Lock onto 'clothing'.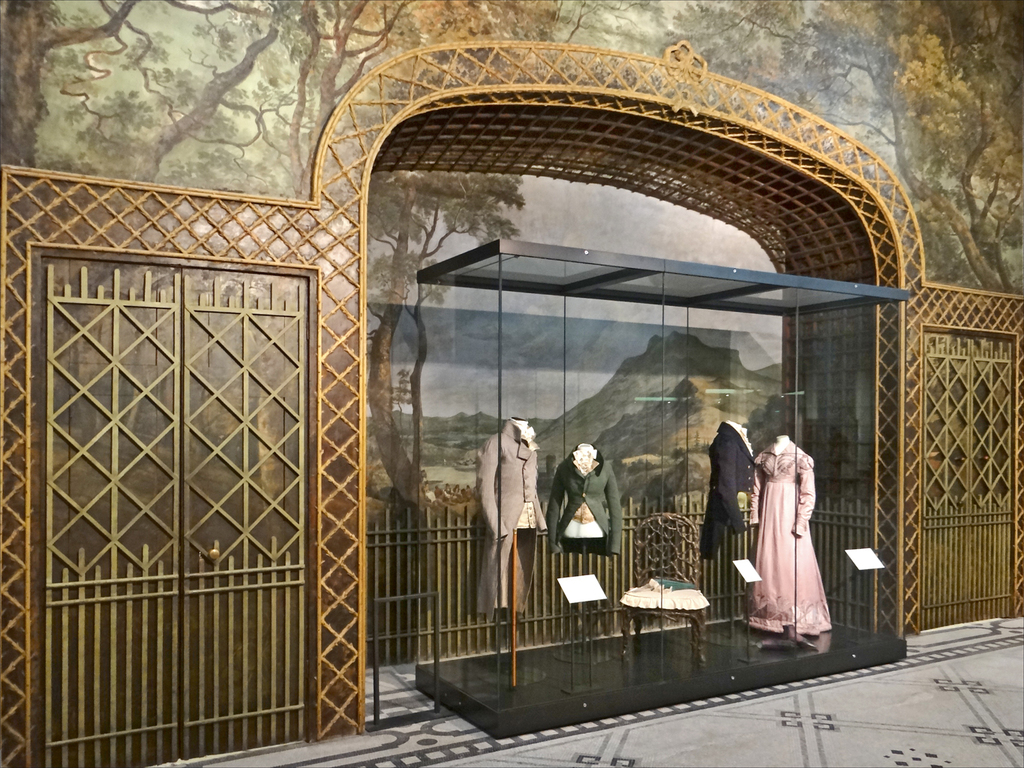
Locked: (left=477, top=416, right=547, bottom=622).
